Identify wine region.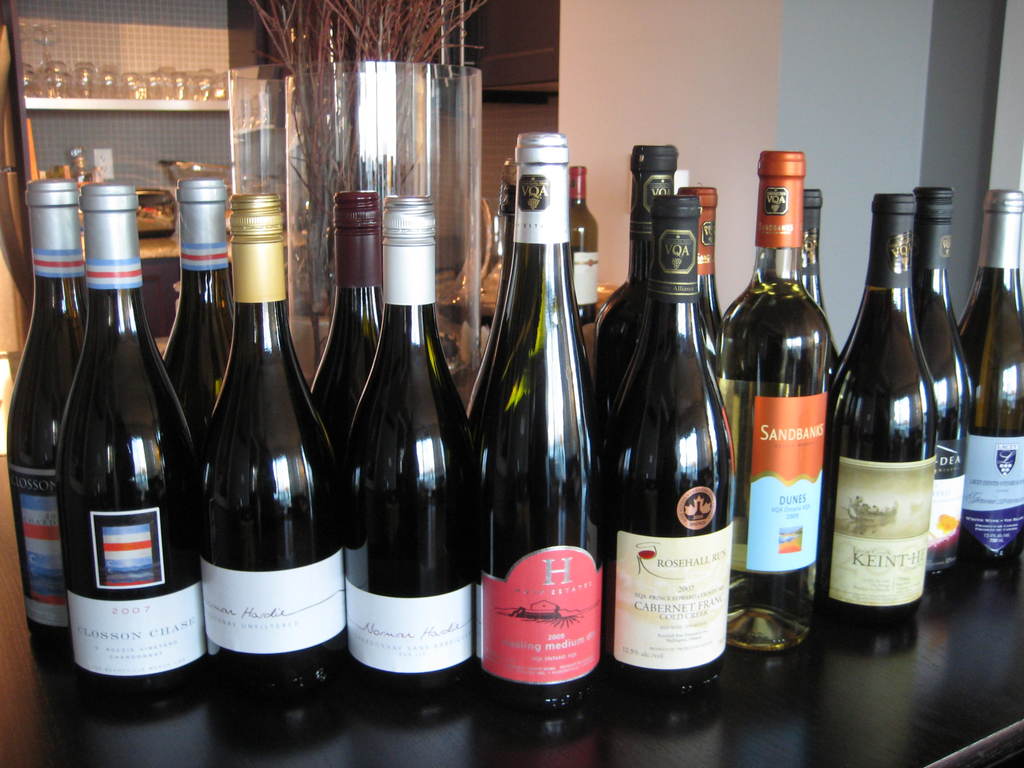
Region: pyautogui.locateOnScreen(595, 196, 732, 693).
